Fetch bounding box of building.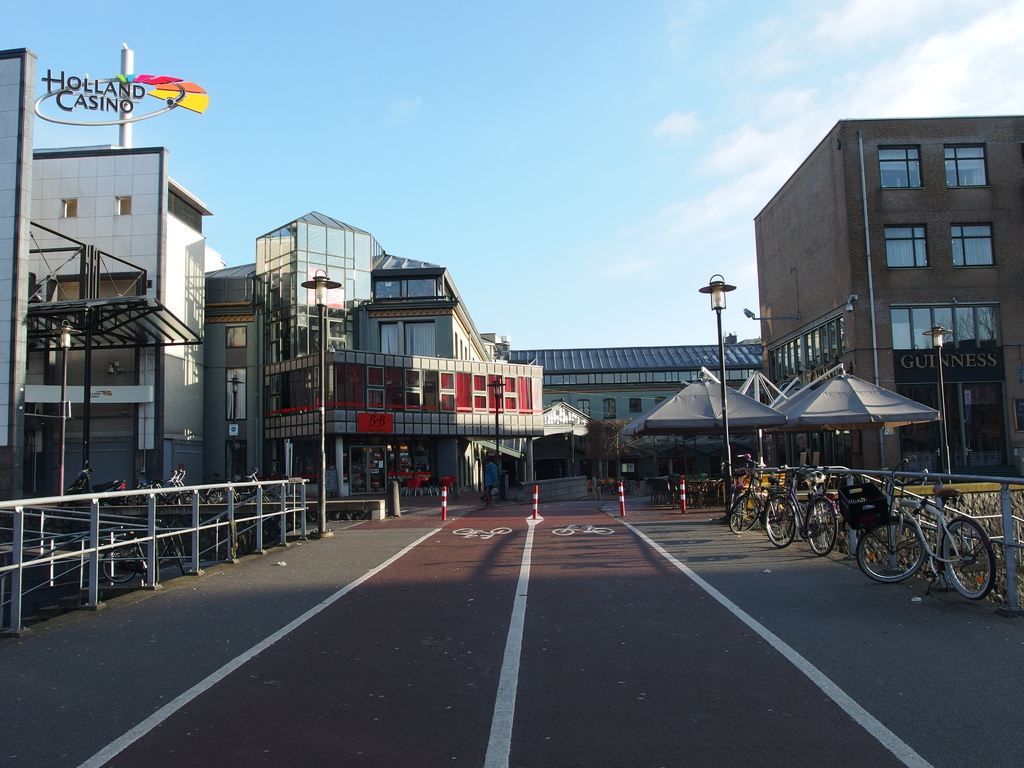
Bbox: 505,340,773,486.
